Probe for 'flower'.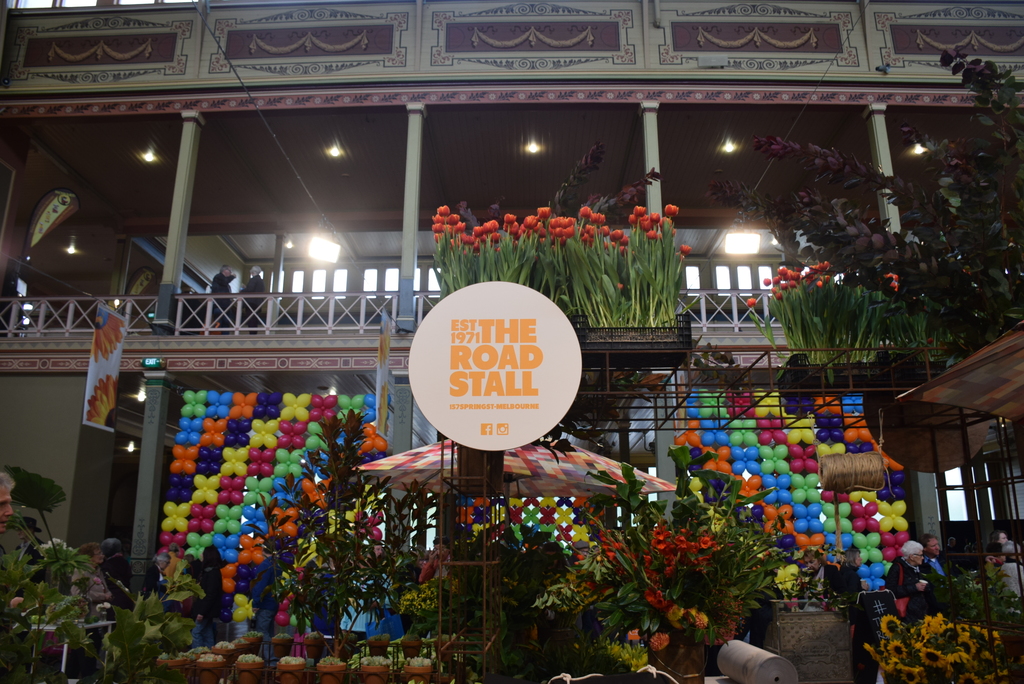
Probe result: 886,642,903,662.
